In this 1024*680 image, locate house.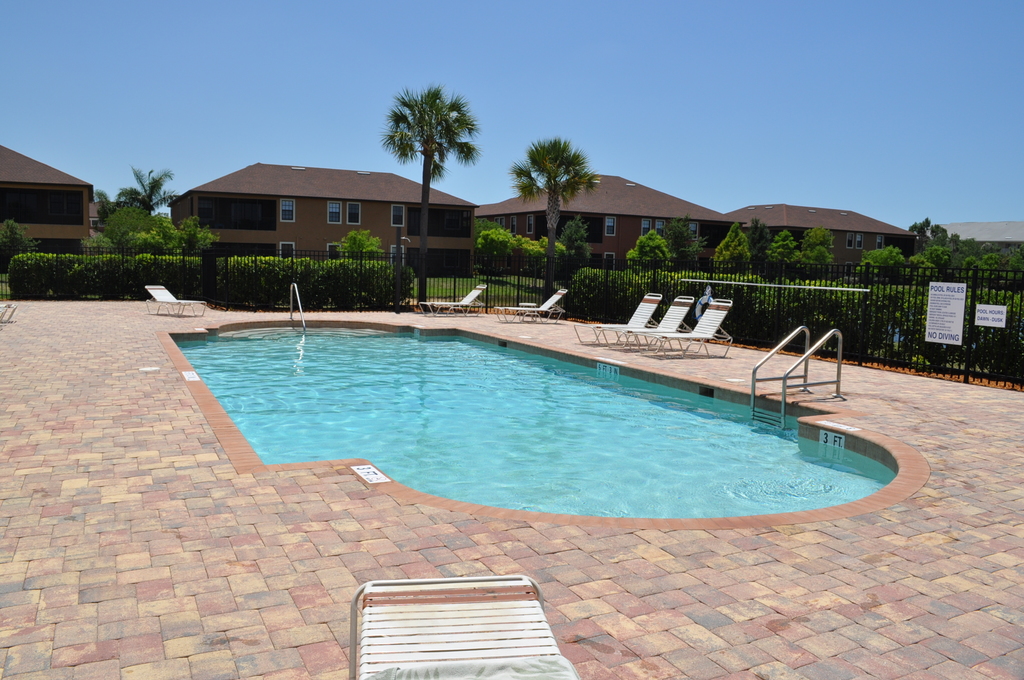
Bounding box: 0,143,98,250.
